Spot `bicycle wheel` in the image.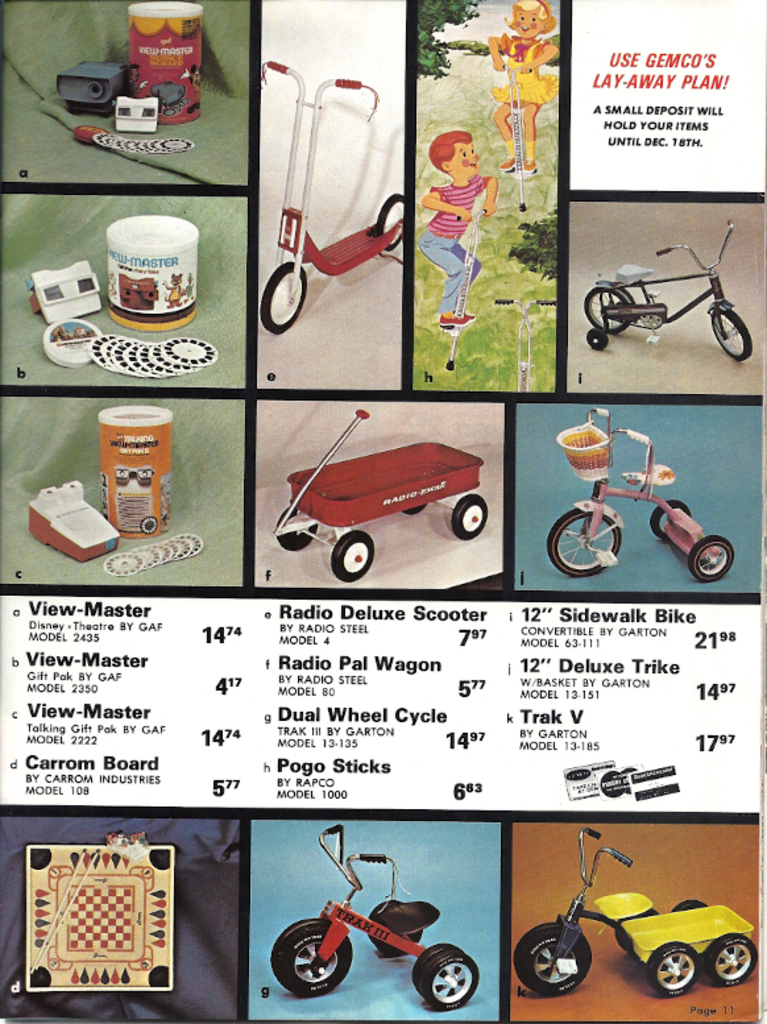
`bicycle wheel` found at 376 194 401 250.
